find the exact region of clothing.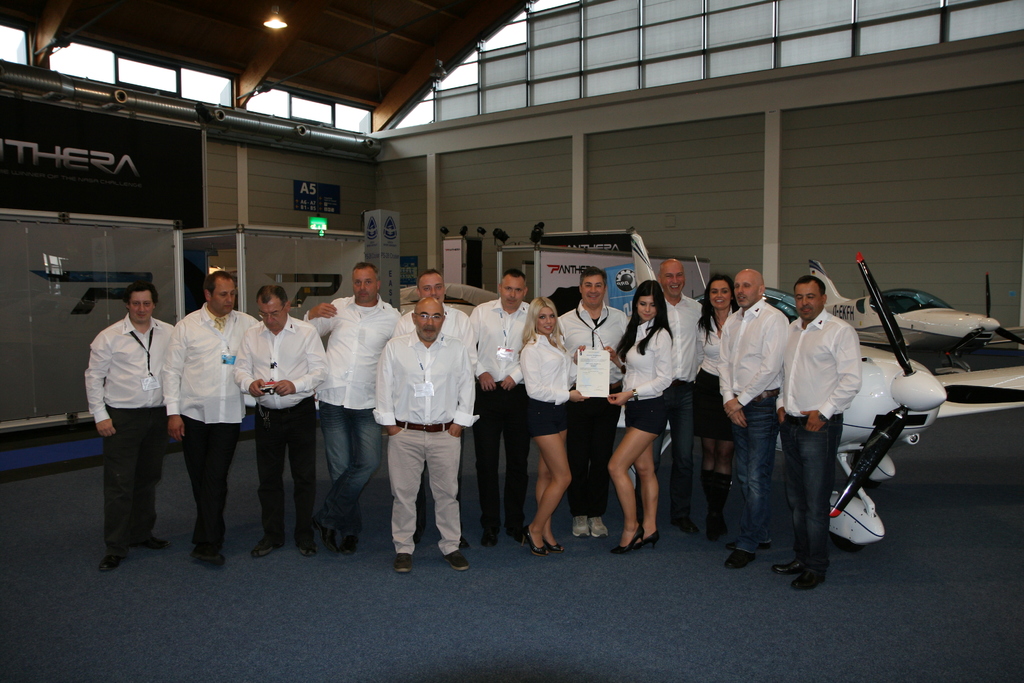
Exact region: box(716, 293, 791, 555).
